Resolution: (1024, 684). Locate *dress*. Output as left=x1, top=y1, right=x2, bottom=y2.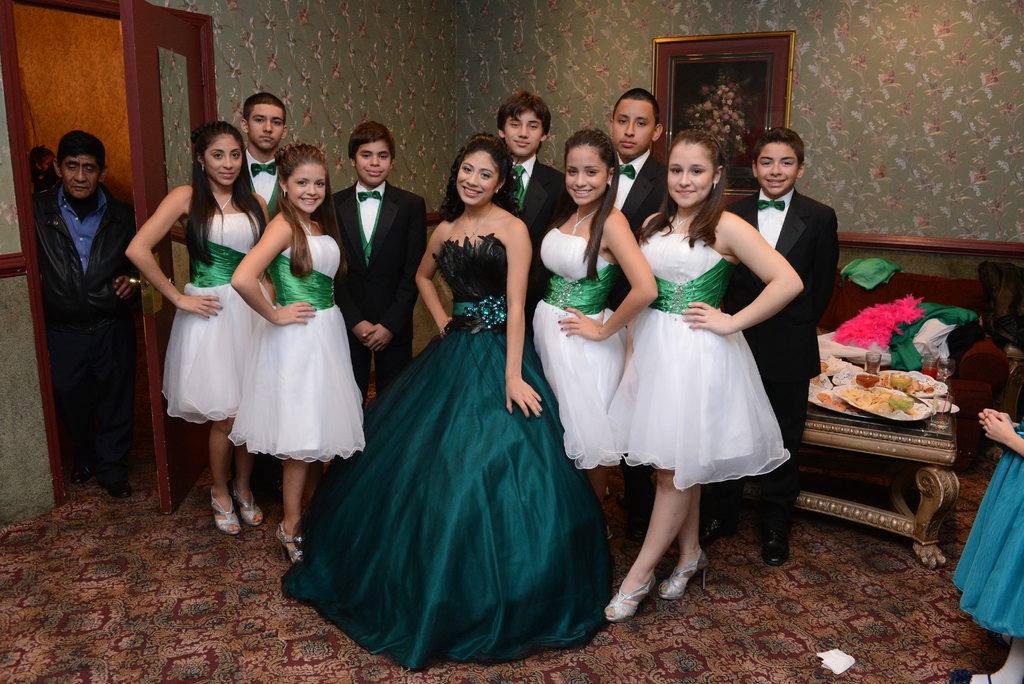
left=952, top=431, right=1023, bottom=642.
